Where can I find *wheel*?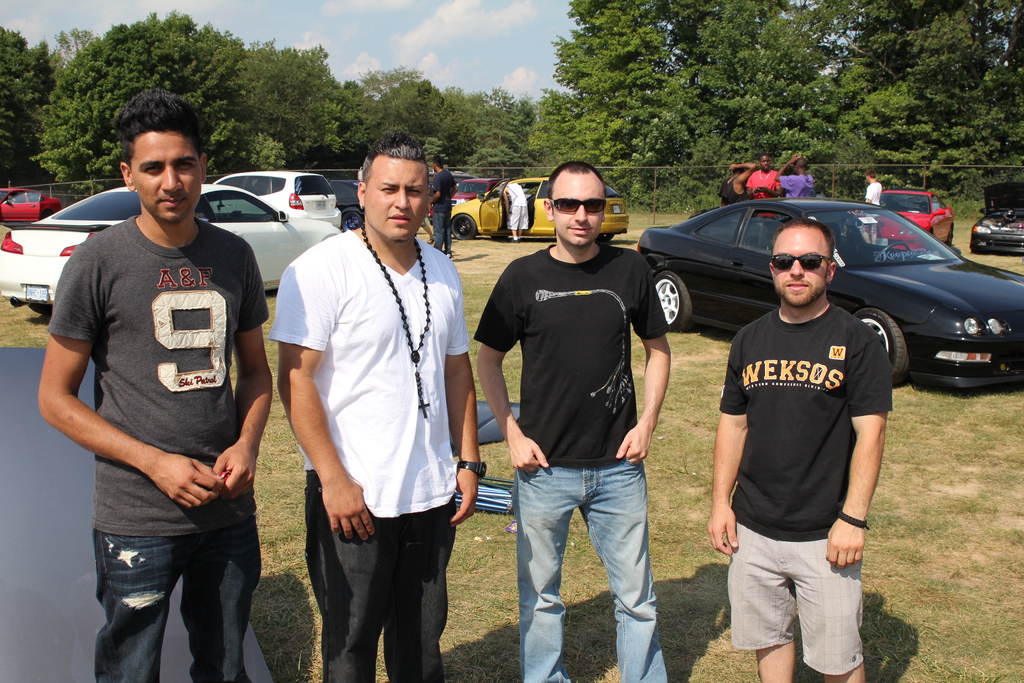
You can find it at bbox=(655, 268, 691, 331).
